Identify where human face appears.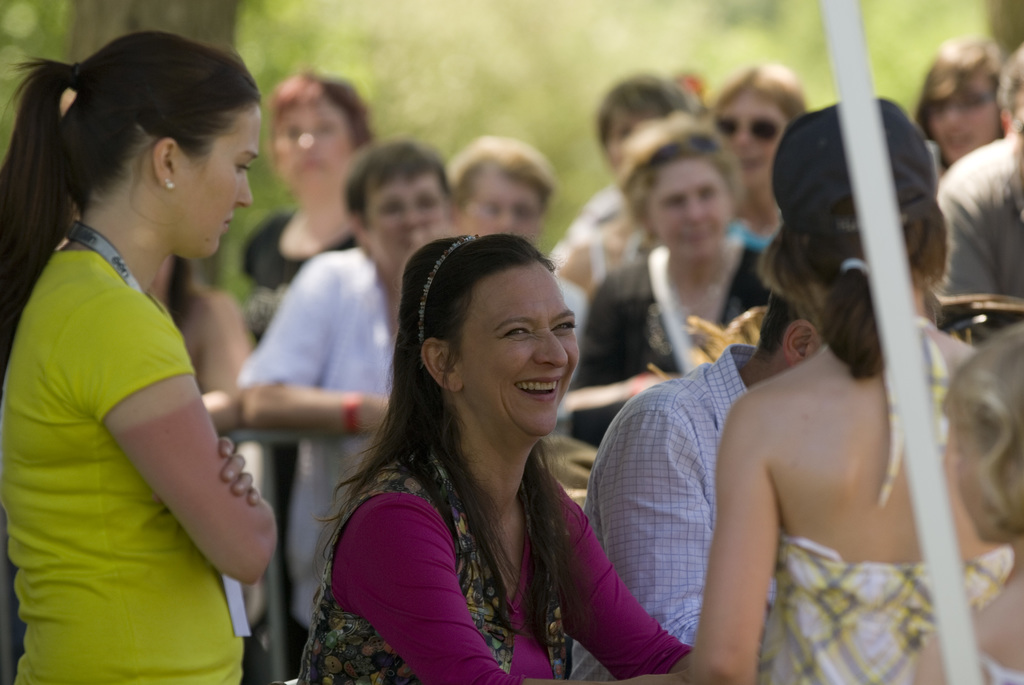
Appears at <region>929, 72, 999, 162</region>.
